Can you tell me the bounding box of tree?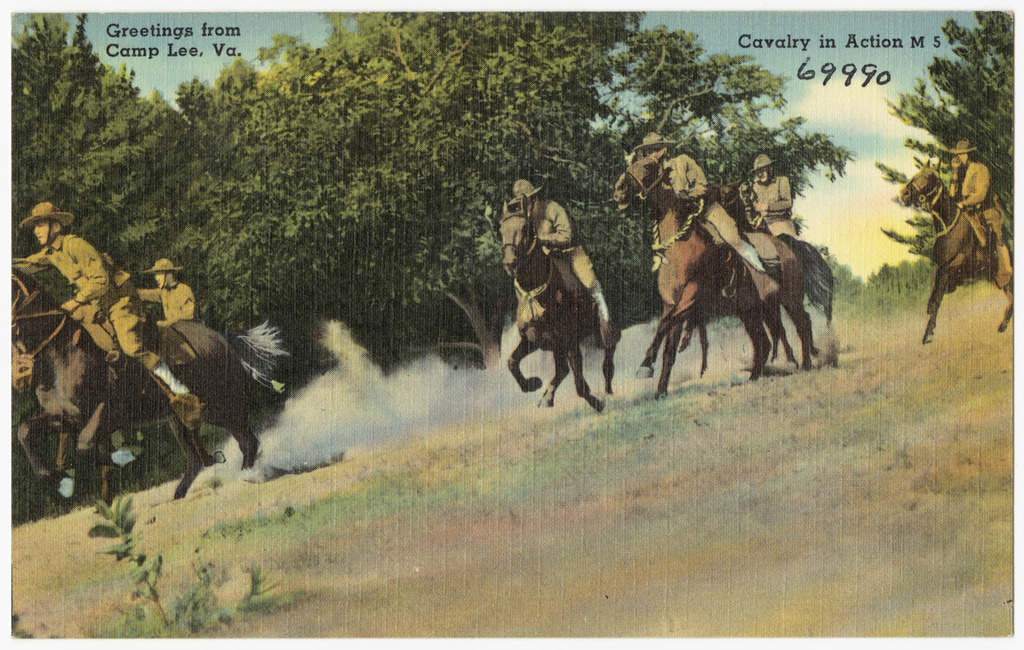
<region>849, 249, 938, 315</region>.
